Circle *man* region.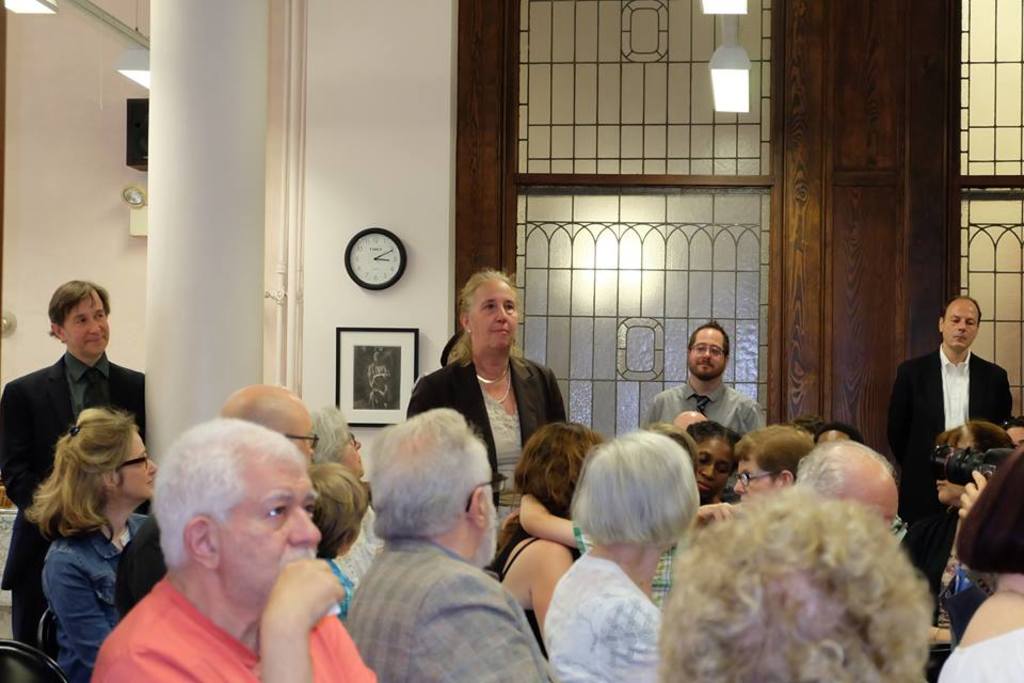
Region: bbox=(367, 352, 393, 387).
